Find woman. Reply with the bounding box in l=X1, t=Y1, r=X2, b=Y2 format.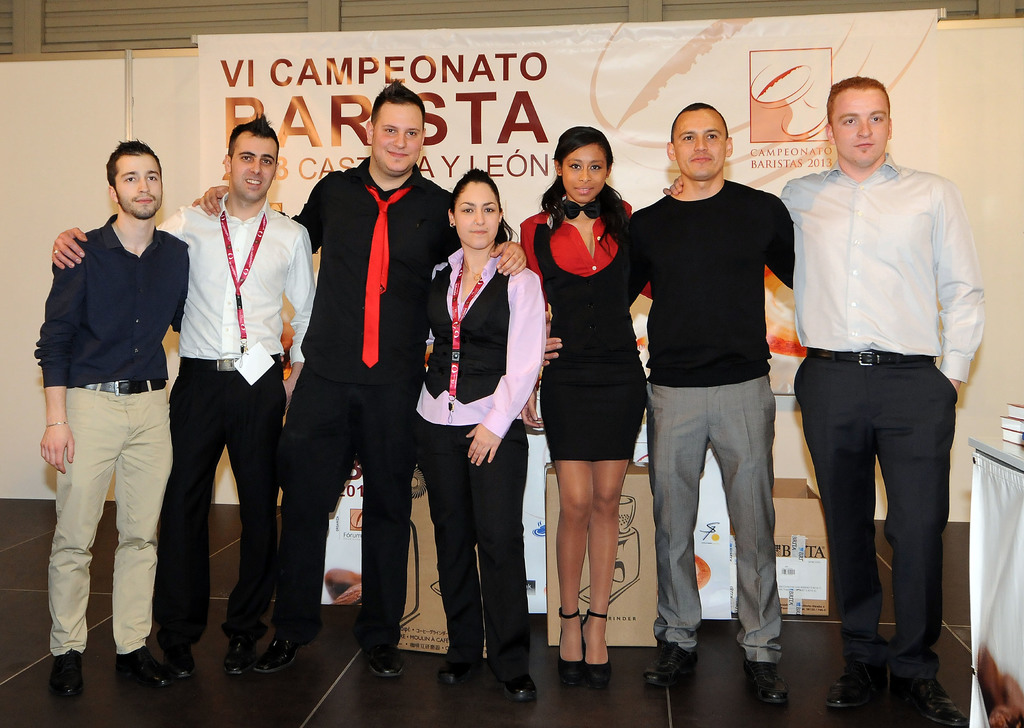
l=410, t=165, r=547, b=702.
